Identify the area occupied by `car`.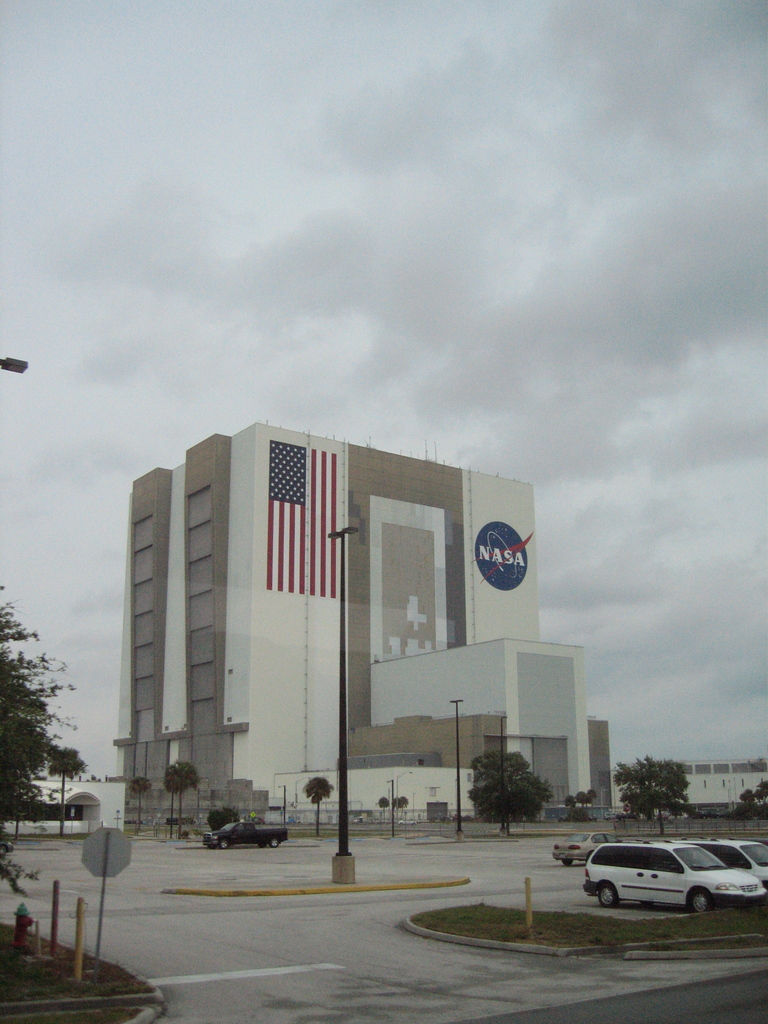
Area: bbox=(707, 834, 767, 874).
